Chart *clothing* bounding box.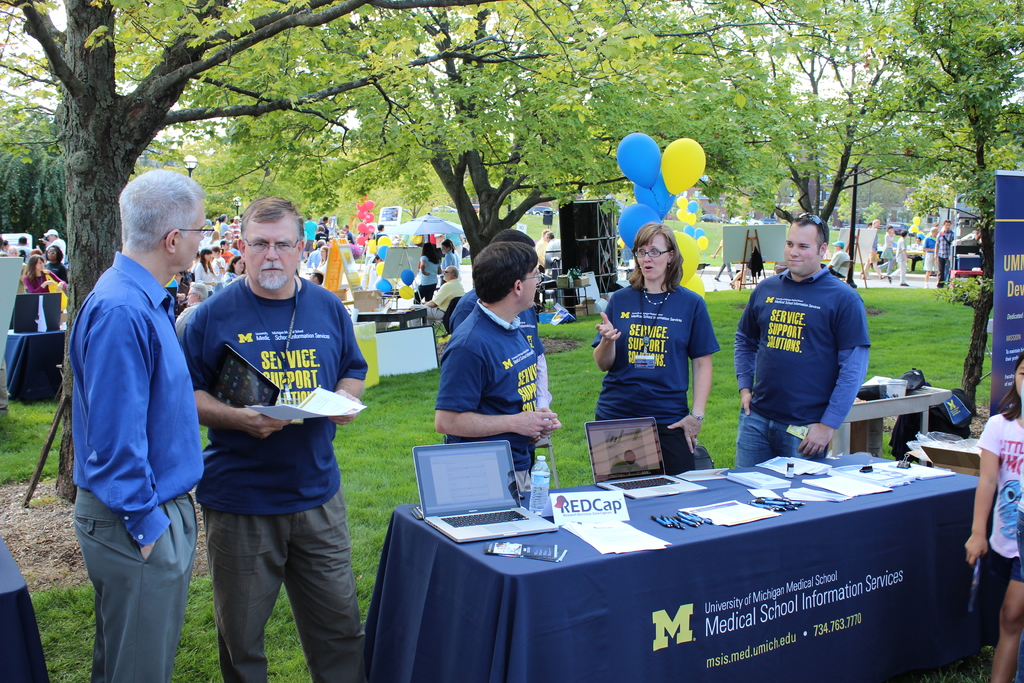
Charted: left=428, top=299, right=545, bottom=485.
